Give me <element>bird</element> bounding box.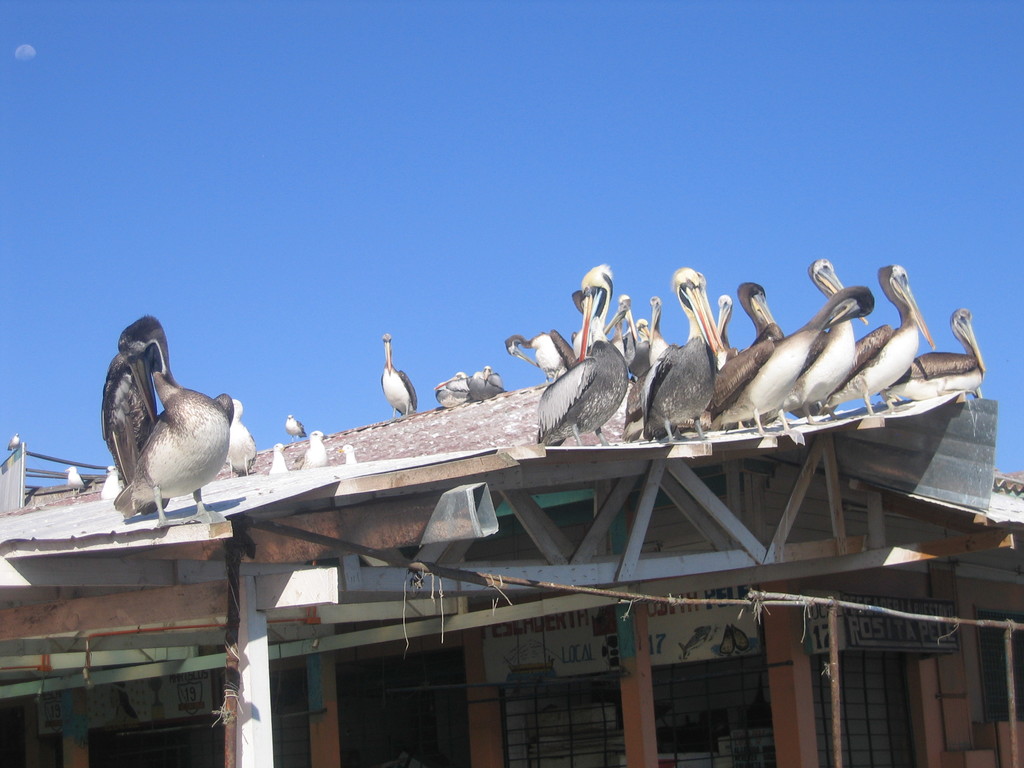
left=94, top=342, right=173, bottom=514.
